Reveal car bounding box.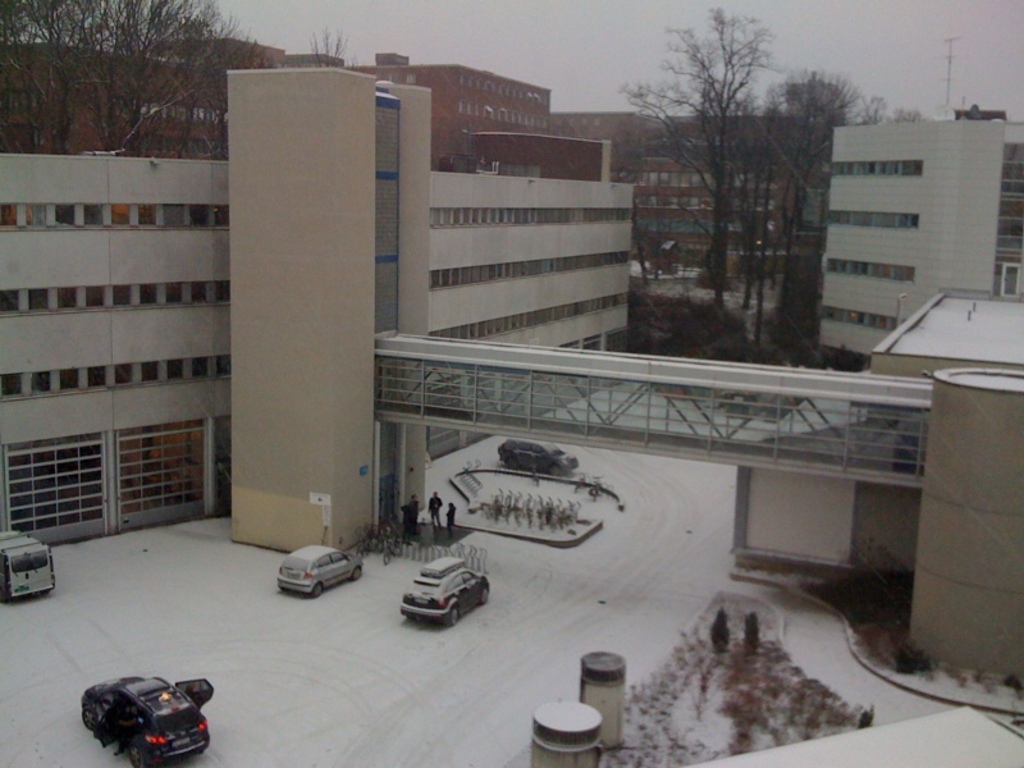
Revealed: <box>274,544,361,599</box>.
